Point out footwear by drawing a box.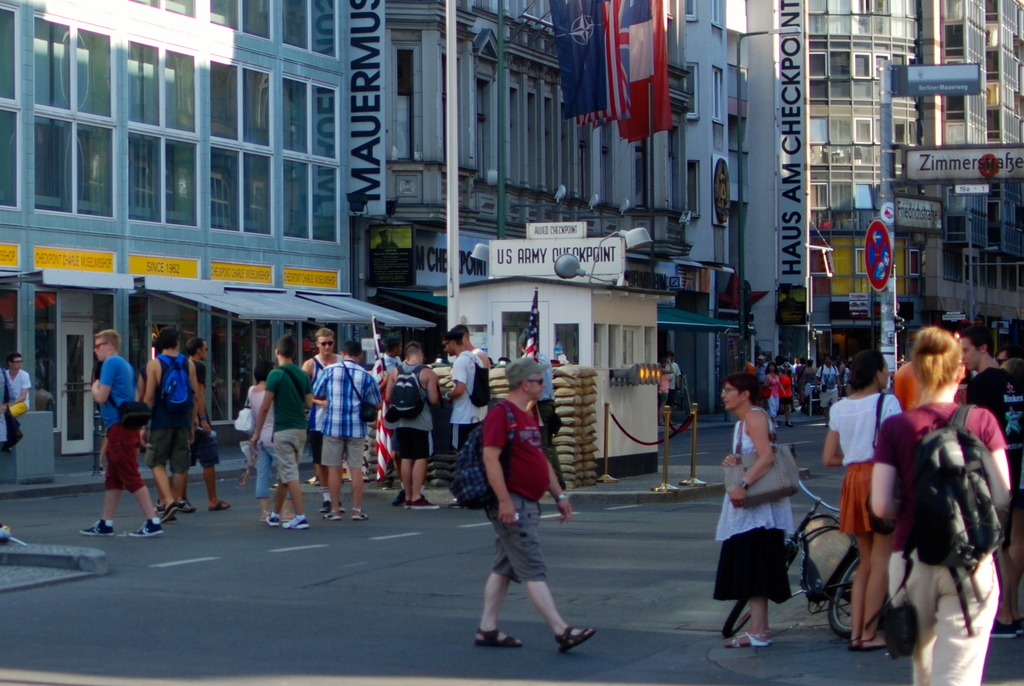
(left=988, top=616, right=1018, bottom=639).
